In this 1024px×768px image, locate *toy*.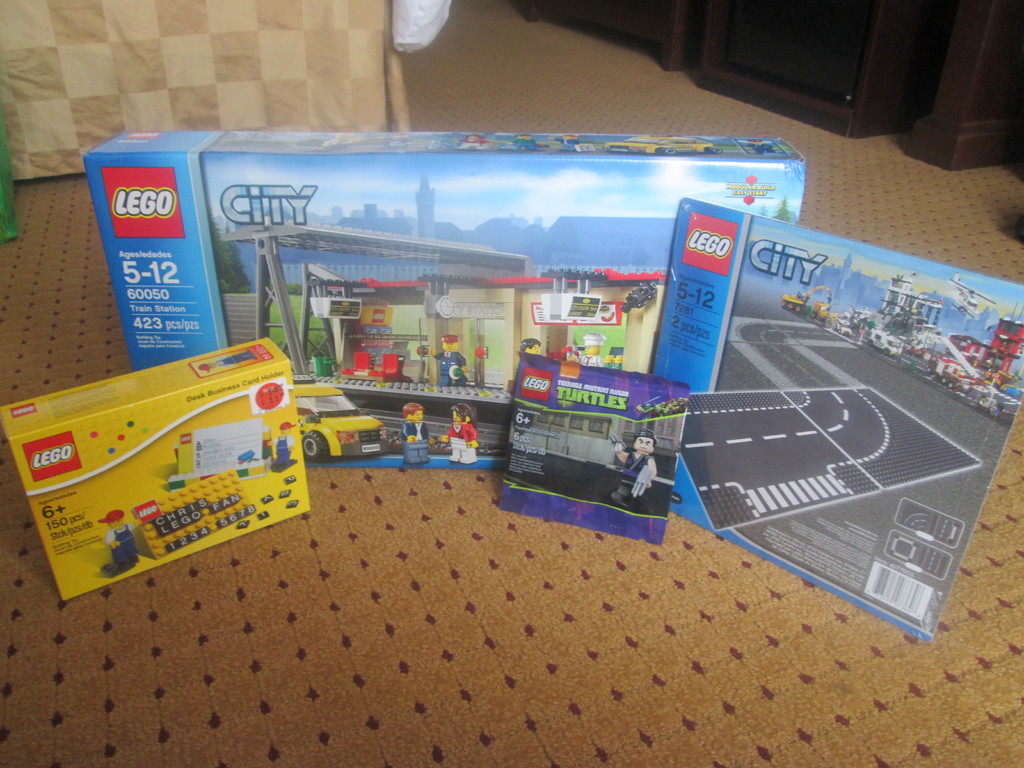
Bounding box: (left=108, top=518, right=137, bottom=568).
